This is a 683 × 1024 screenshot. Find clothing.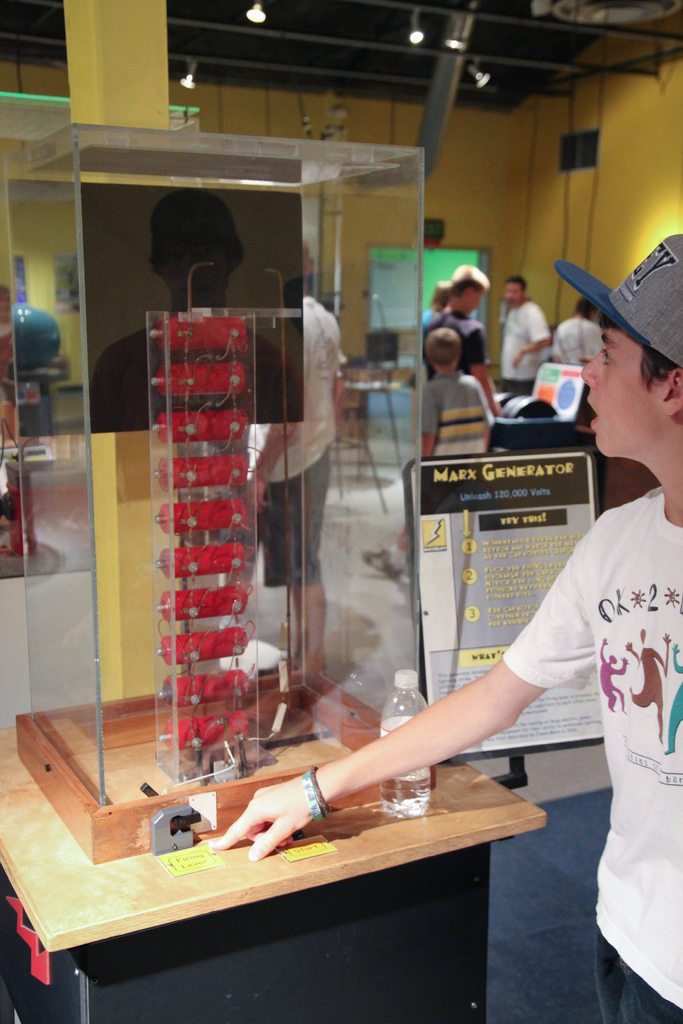
Bounding box: 252 295 331 483.
